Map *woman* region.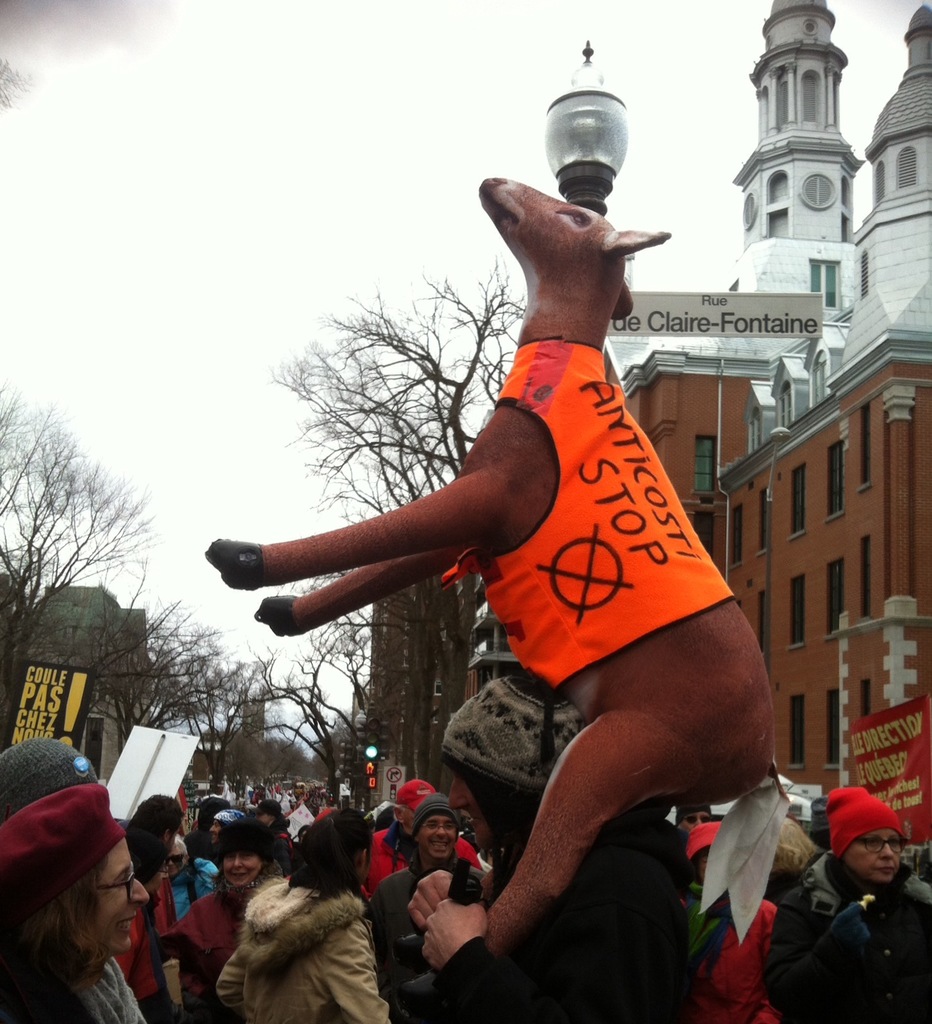
Mapped to Rect(215, 804, 390, 1023).
